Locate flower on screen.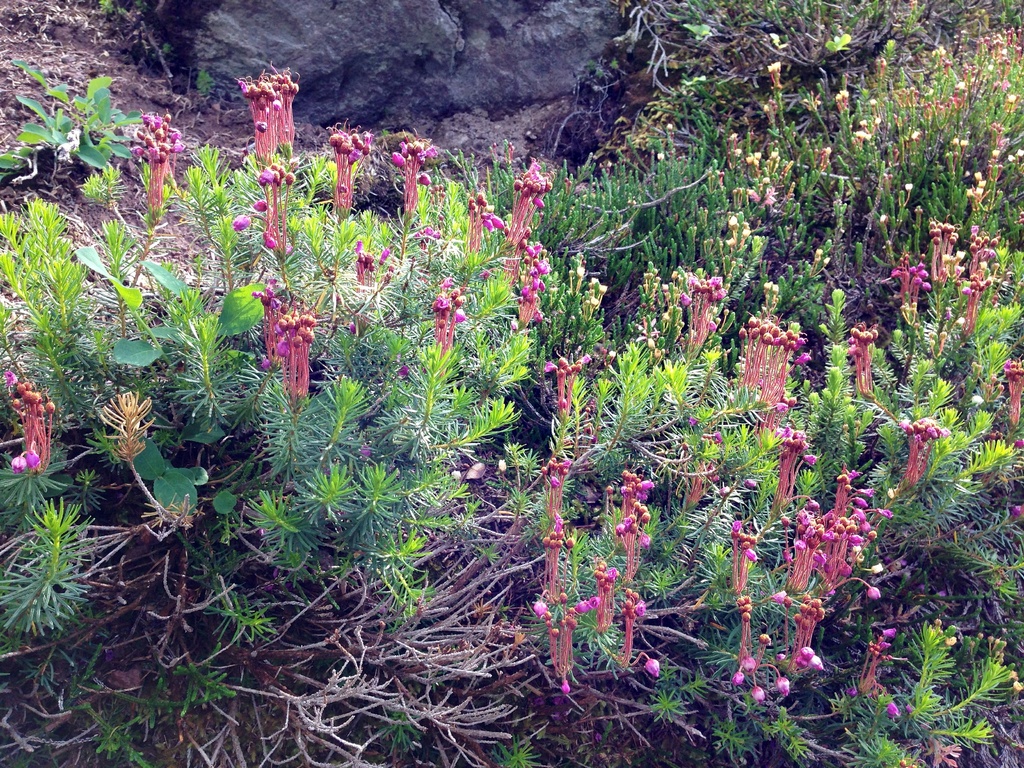
On screen at (730,514,765,589).
